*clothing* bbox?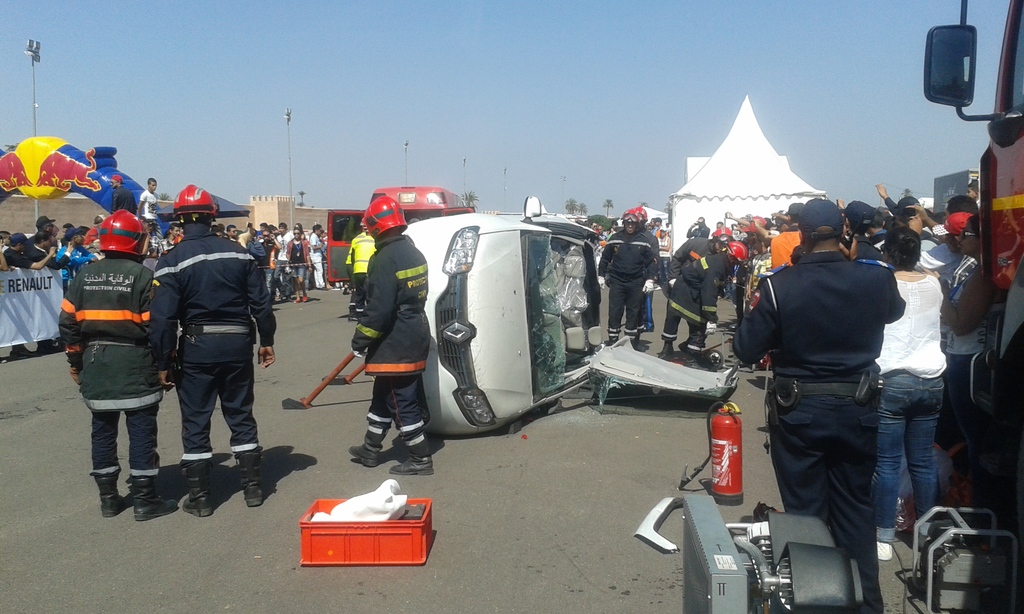
[left=67, top=269, right=156, bottom=492]
